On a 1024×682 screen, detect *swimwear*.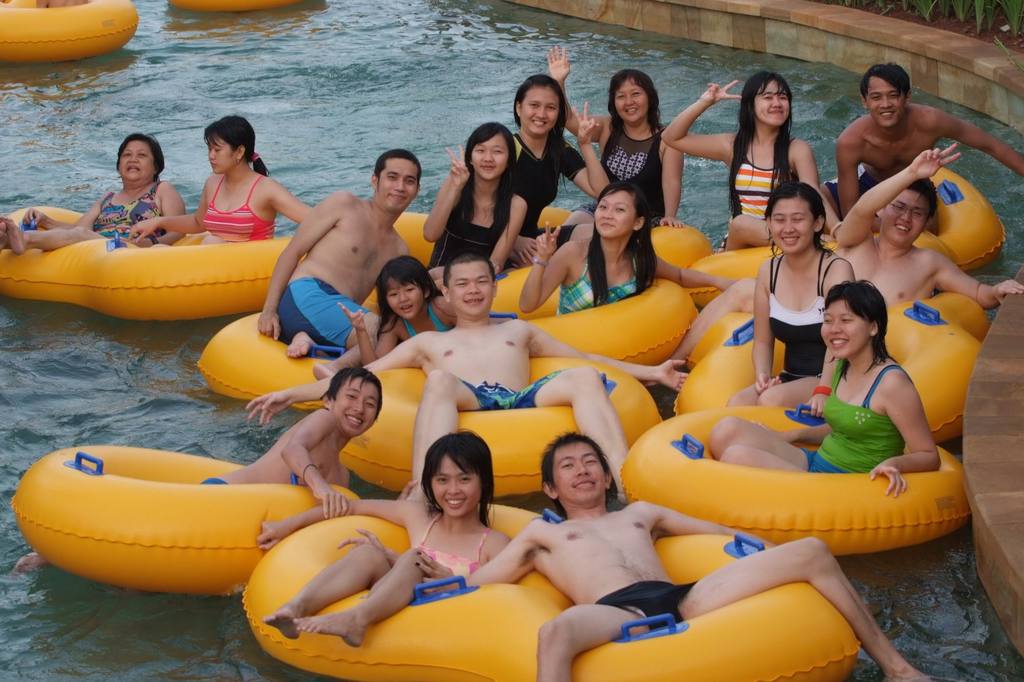
(769,255,847,390).
